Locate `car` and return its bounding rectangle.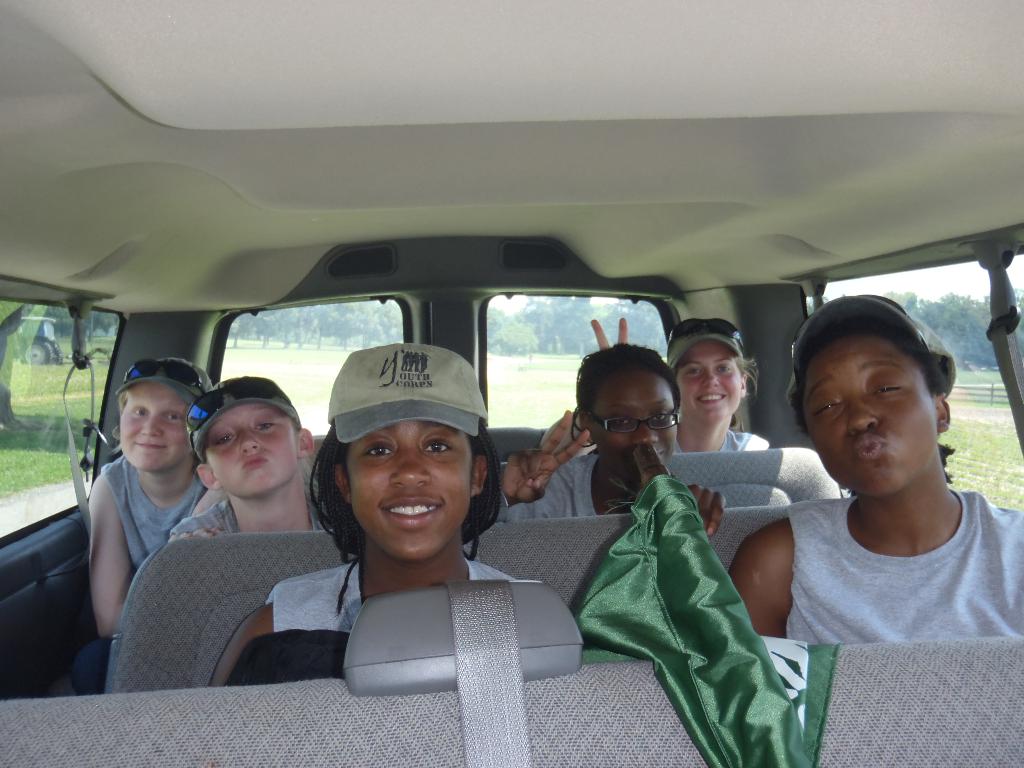
[x1=1, y1=0, x2=1023, y2=767].
